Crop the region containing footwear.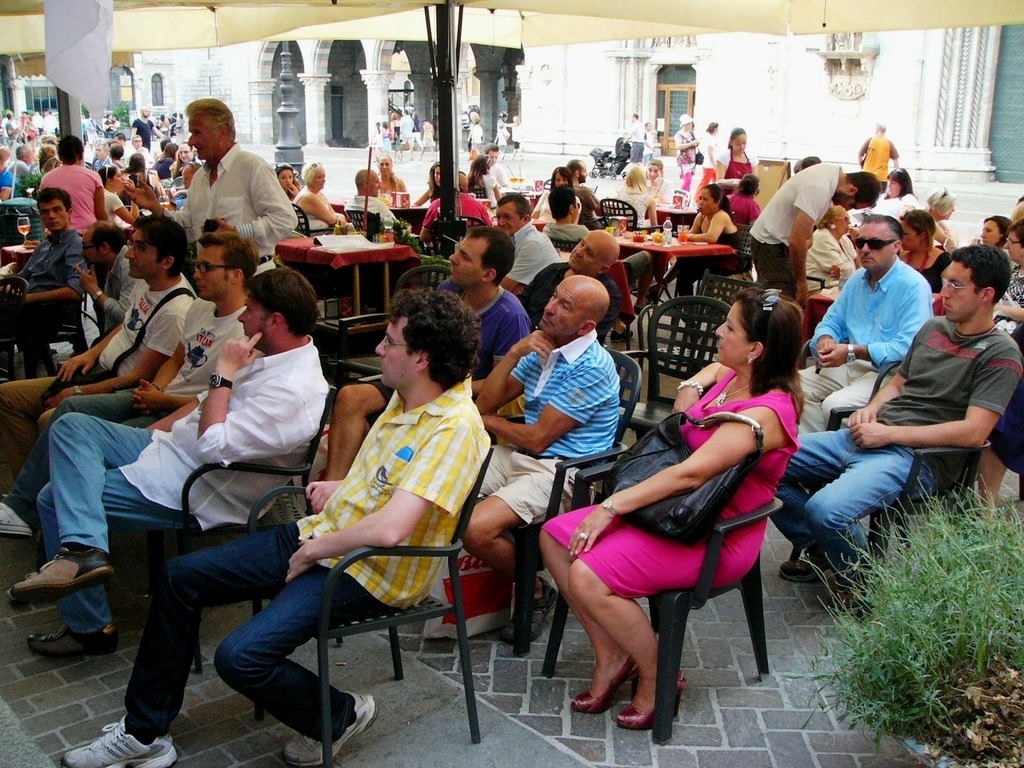
Crop region: l=4, t=569, r=41, b=605.
